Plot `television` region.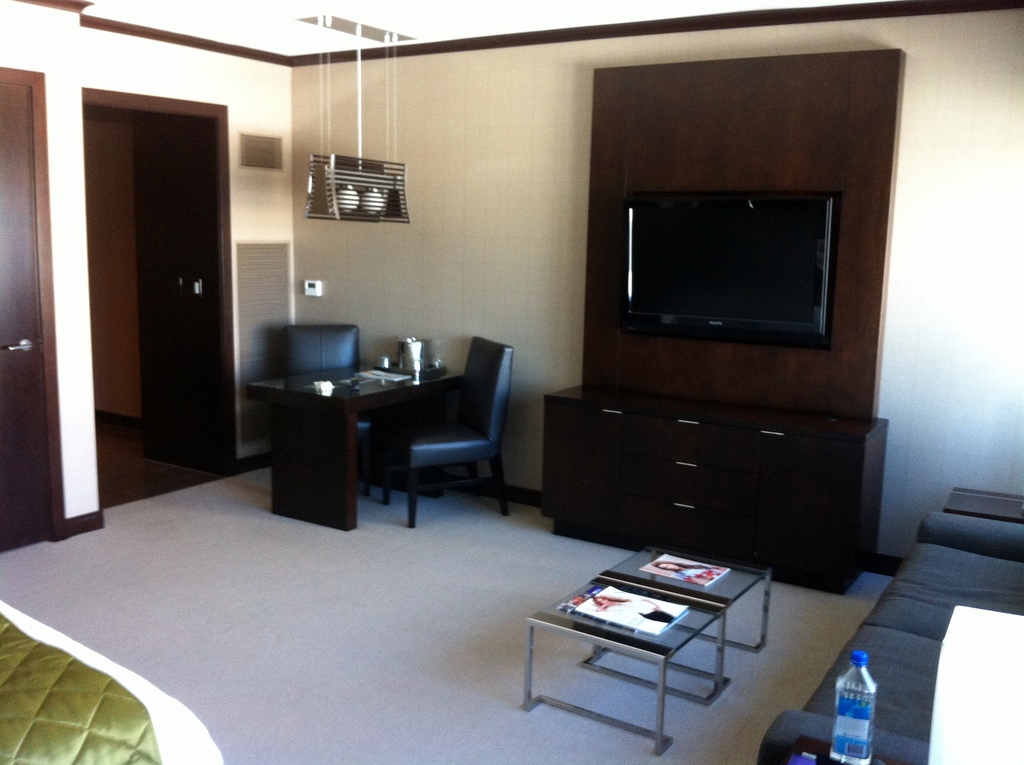
Plotted at [621, 197, 833, 336].
